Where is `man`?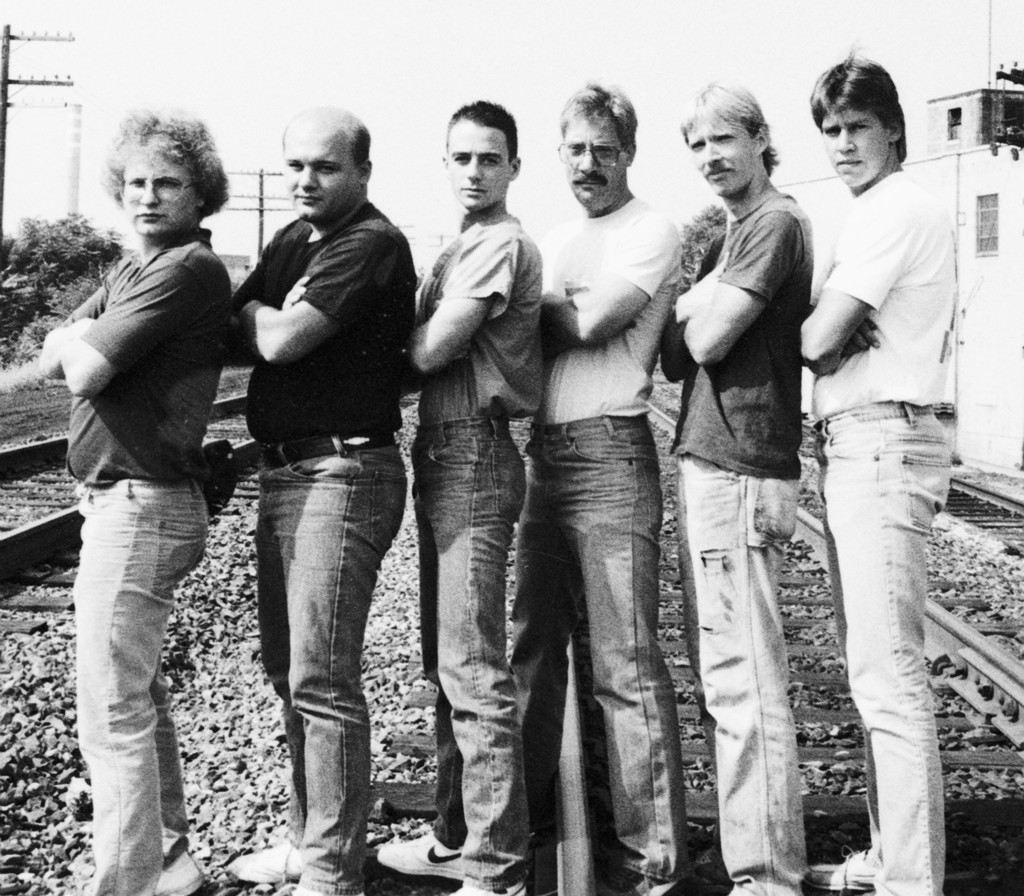
[796,44,956,892].
